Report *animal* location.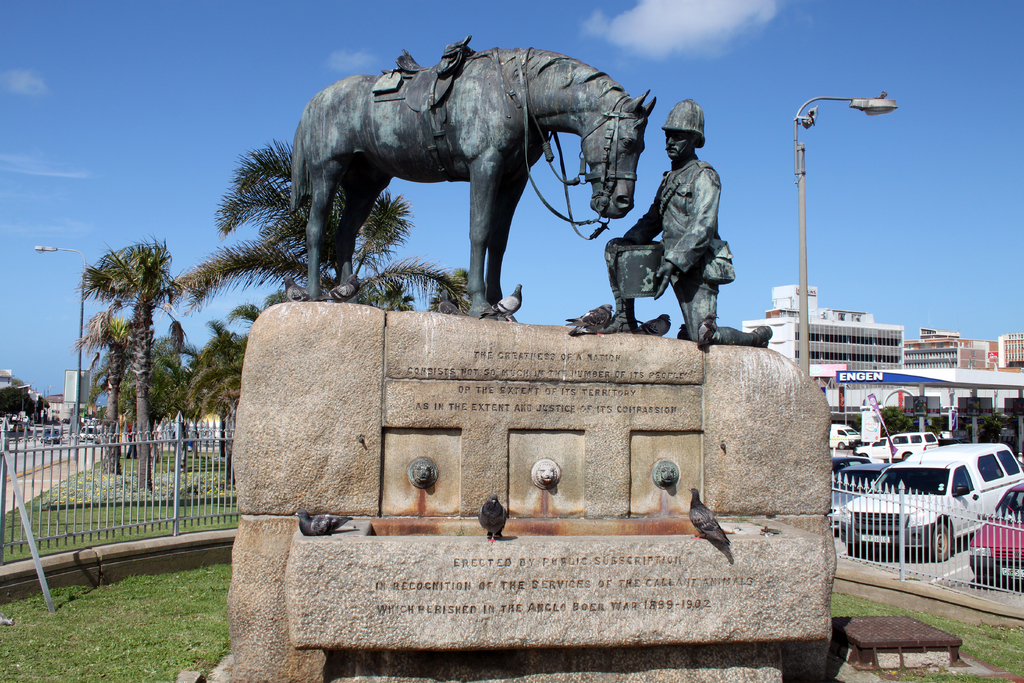
Report: bbox=[564, 304, 618, 334].
